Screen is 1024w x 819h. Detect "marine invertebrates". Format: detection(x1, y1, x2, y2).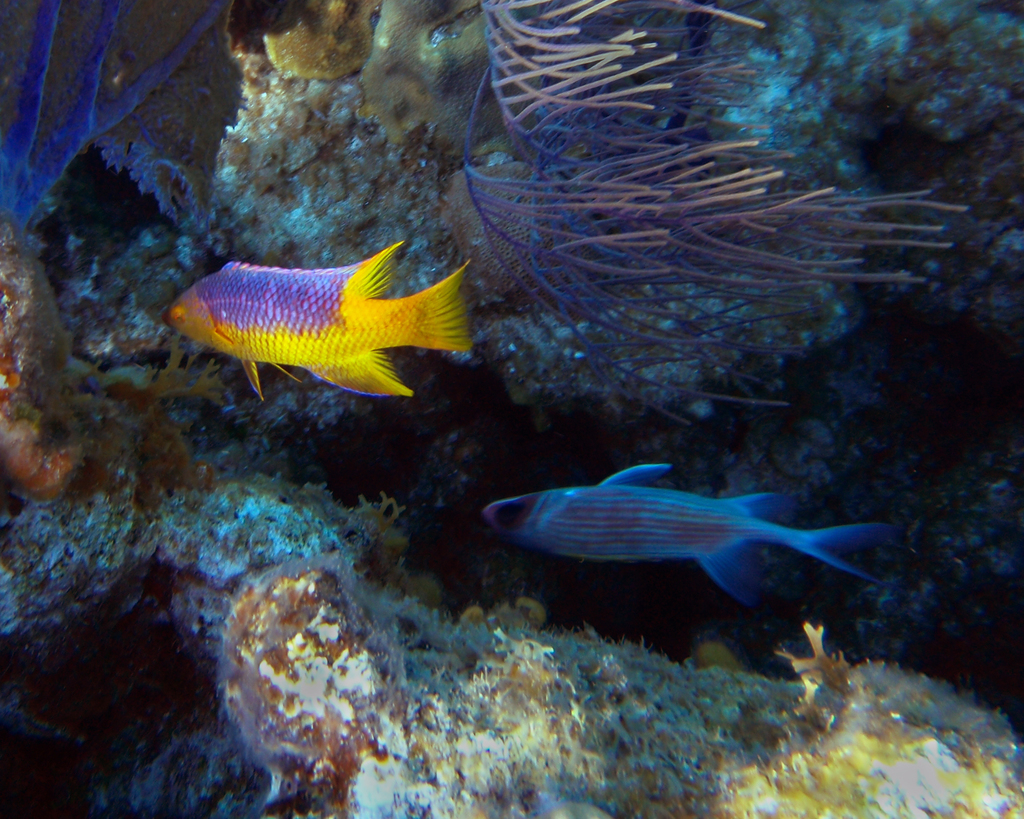
detection(168, 233, 463, 417).
